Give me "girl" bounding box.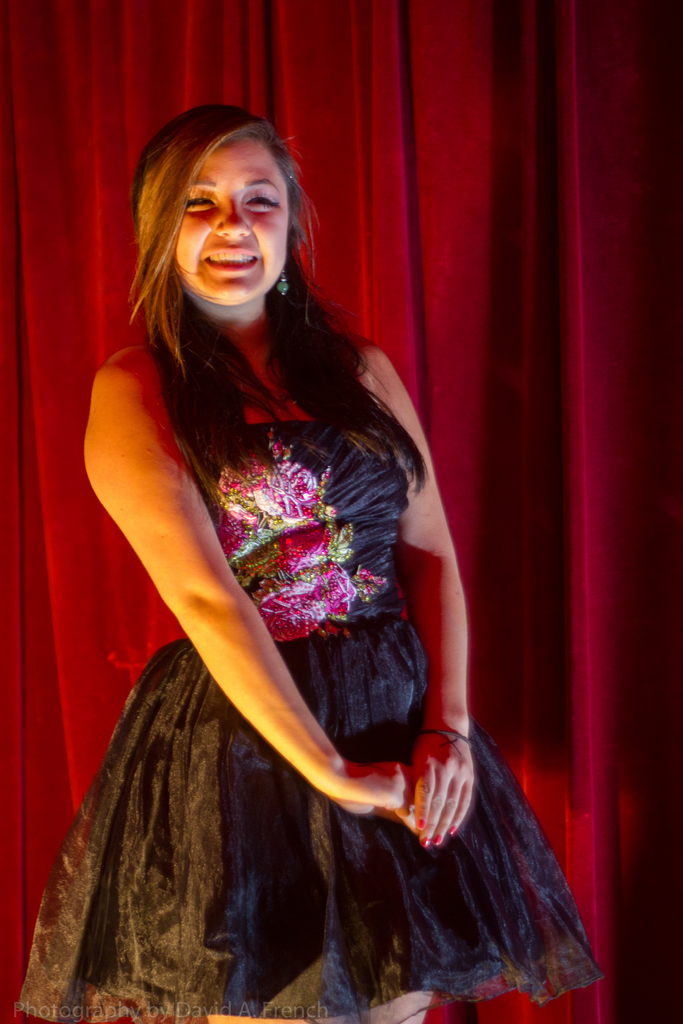
15, 99, 600, 1023.
